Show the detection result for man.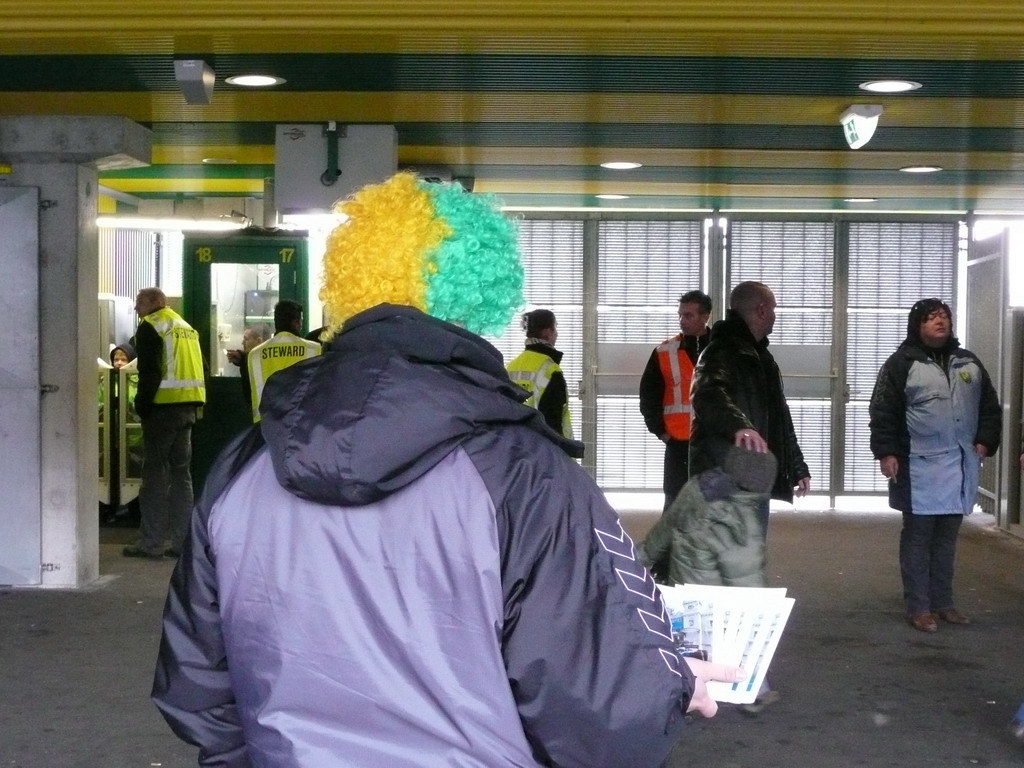
box=[245, 297, 327, 423].
